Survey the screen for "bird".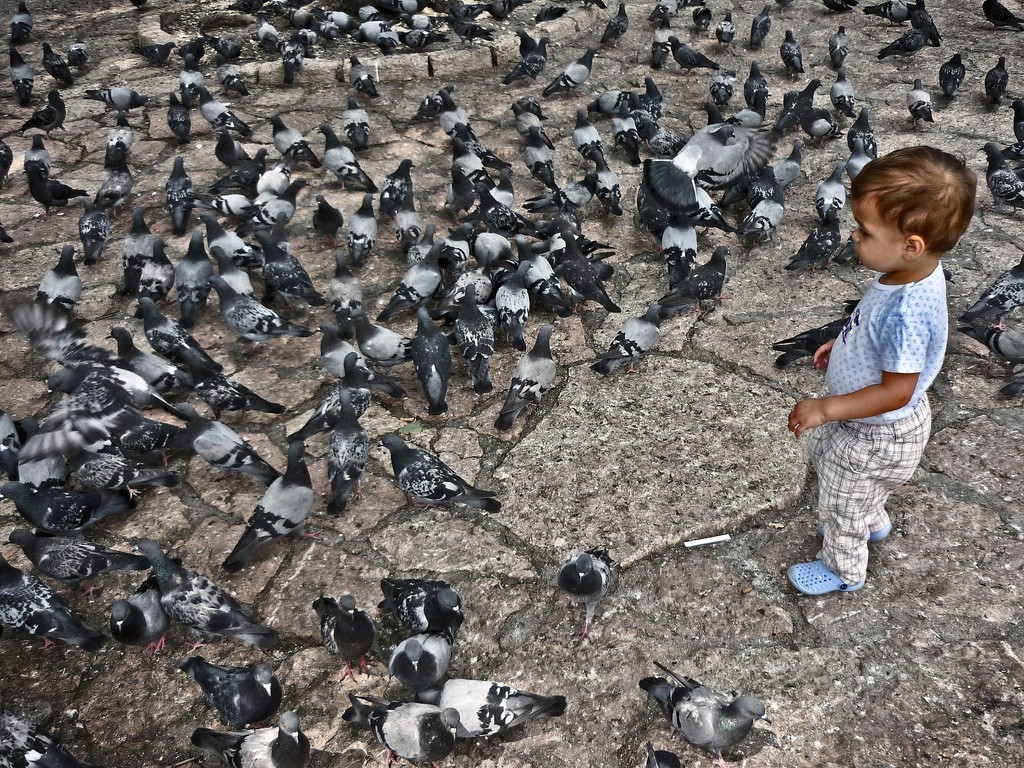
Survey found: 831,66,856,118.
